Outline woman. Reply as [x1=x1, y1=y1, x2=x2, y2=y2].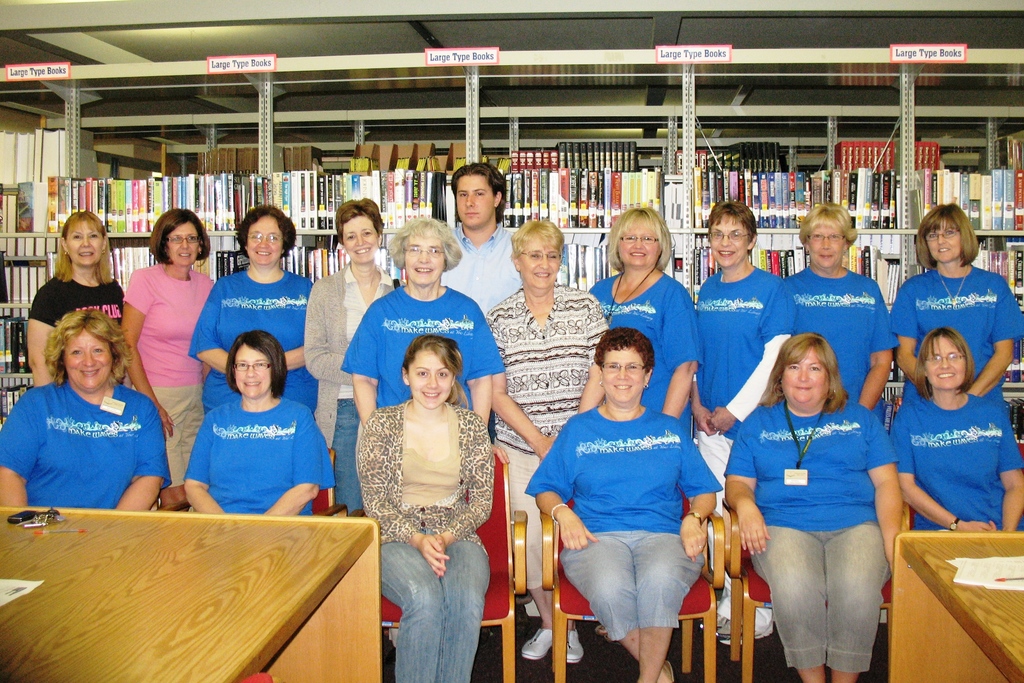
[x1=339, y1=210, x2=503, y2=427].
